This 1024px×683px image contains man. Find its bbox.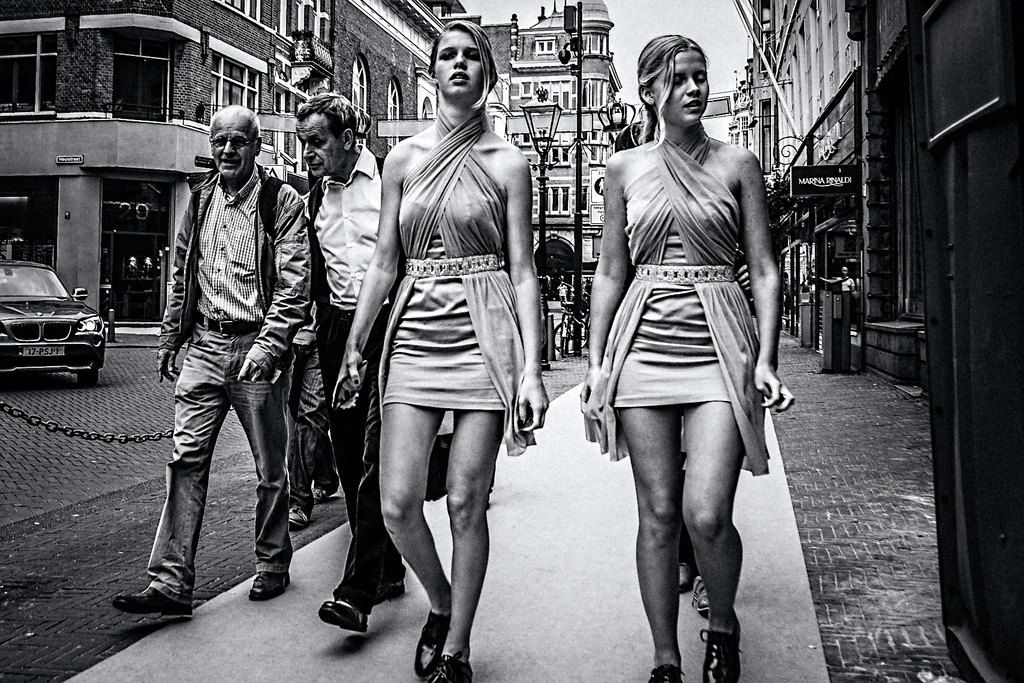
(108,103,313,616).
